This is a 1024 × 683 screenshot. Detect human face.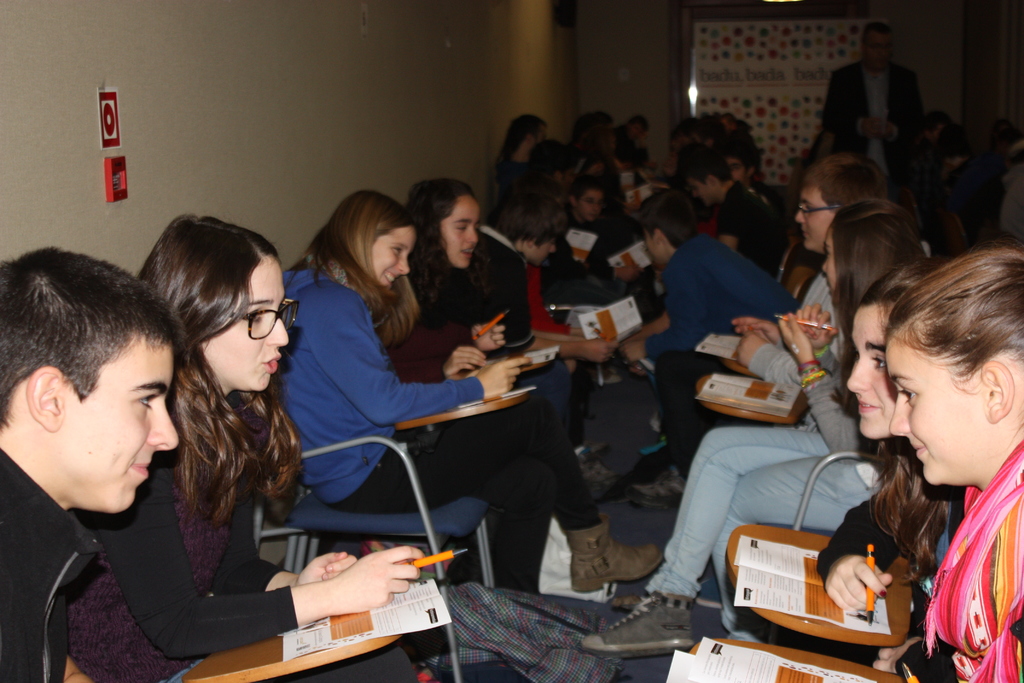
box(685, 180, 712, 206).
